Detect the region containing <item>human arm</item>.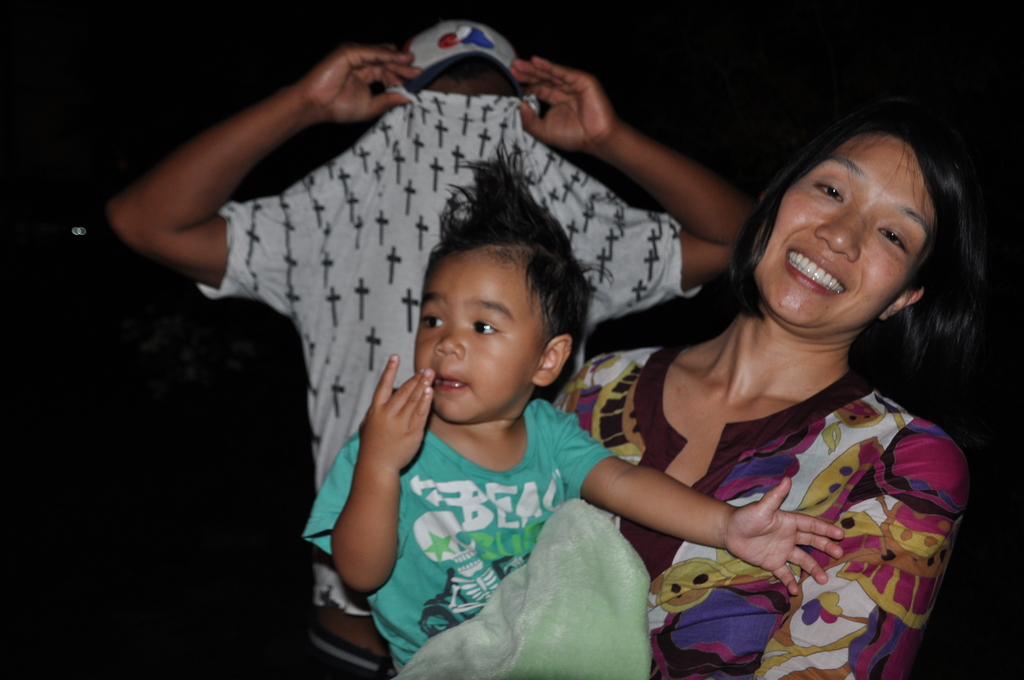
crop(310, 343, 437, 605).
